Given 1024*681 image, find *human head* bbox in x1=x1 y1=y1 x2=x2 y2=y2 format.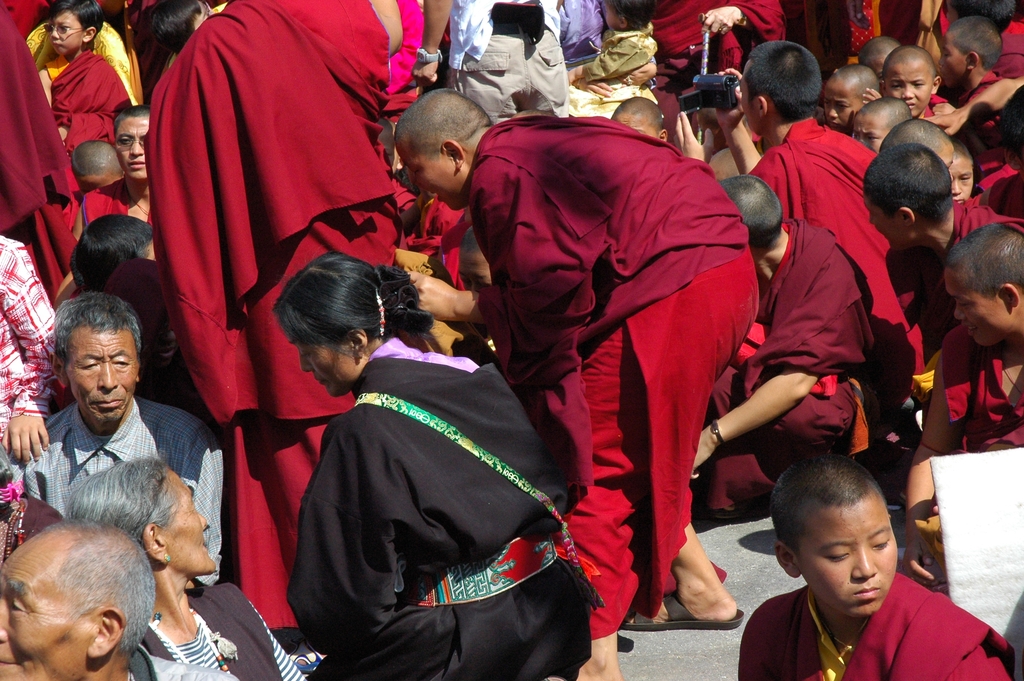
x1=391 y1=93 x2=492 y2=214.
